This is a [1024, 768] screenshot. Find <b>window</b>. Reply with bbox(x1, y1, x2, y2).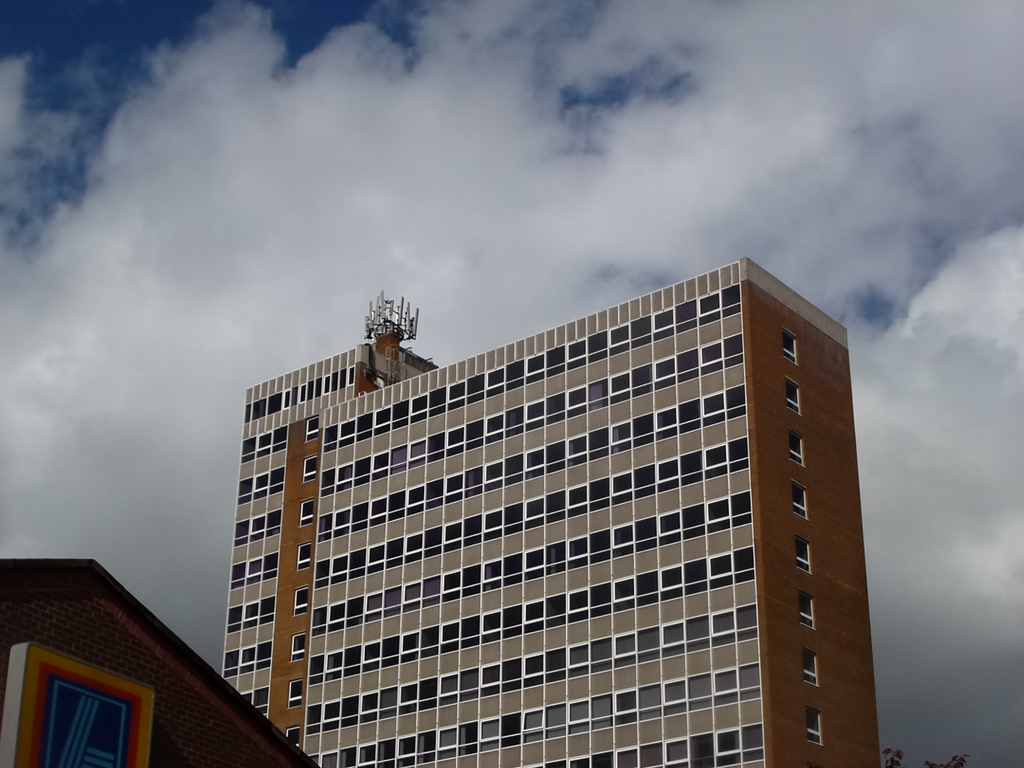
bbox(236, 474, 253, 504).
